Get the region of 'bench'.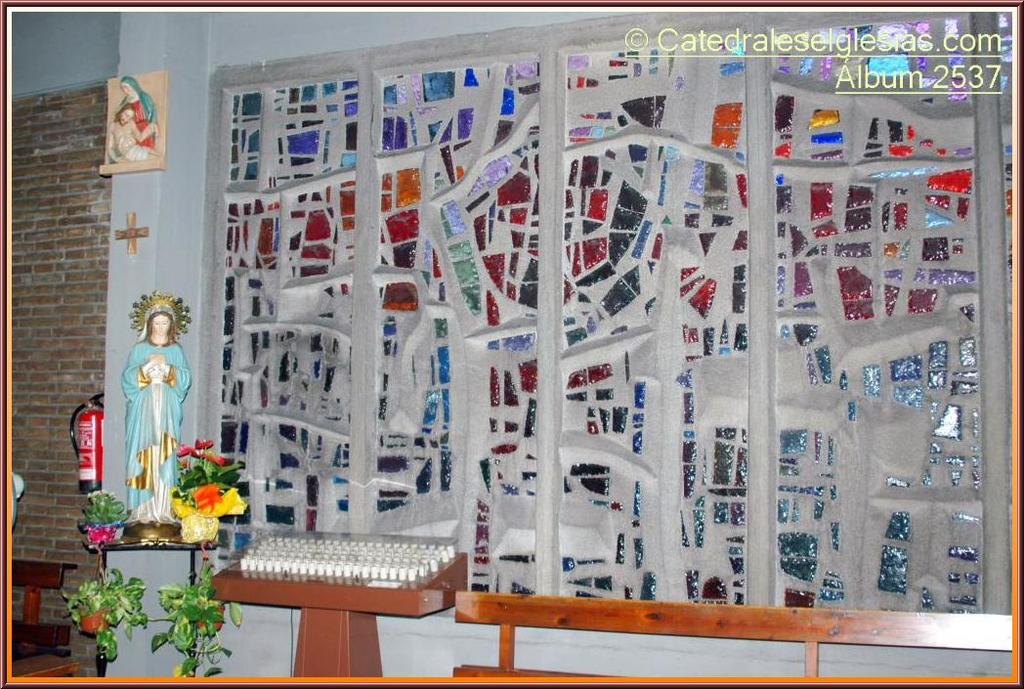
(left=455, top=591, right=1013, bottom=678).
